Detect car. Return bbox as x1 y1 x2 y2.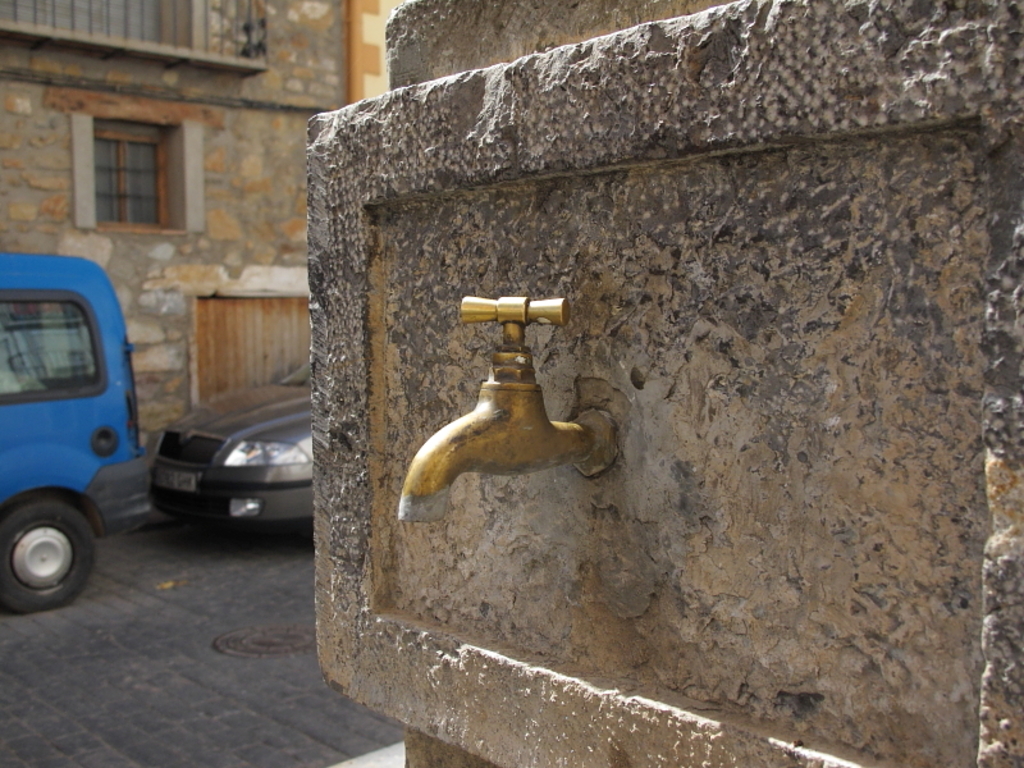
138 362 311 539.
